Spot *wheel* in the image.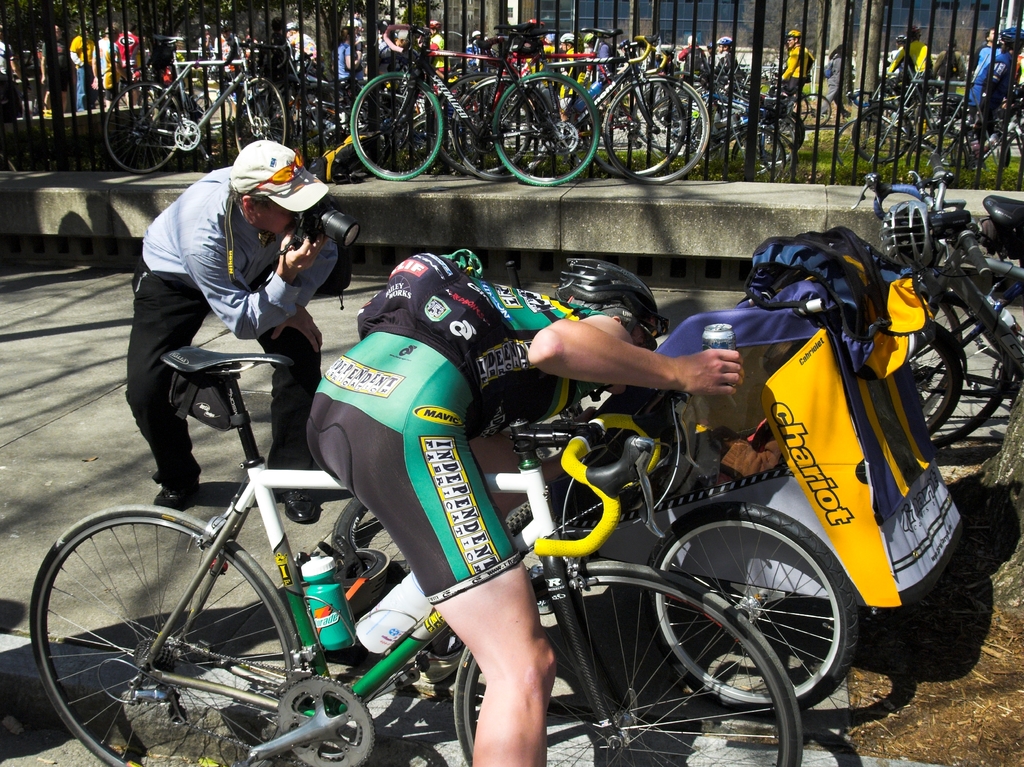
*wheel* found at 600/72/709/189.
